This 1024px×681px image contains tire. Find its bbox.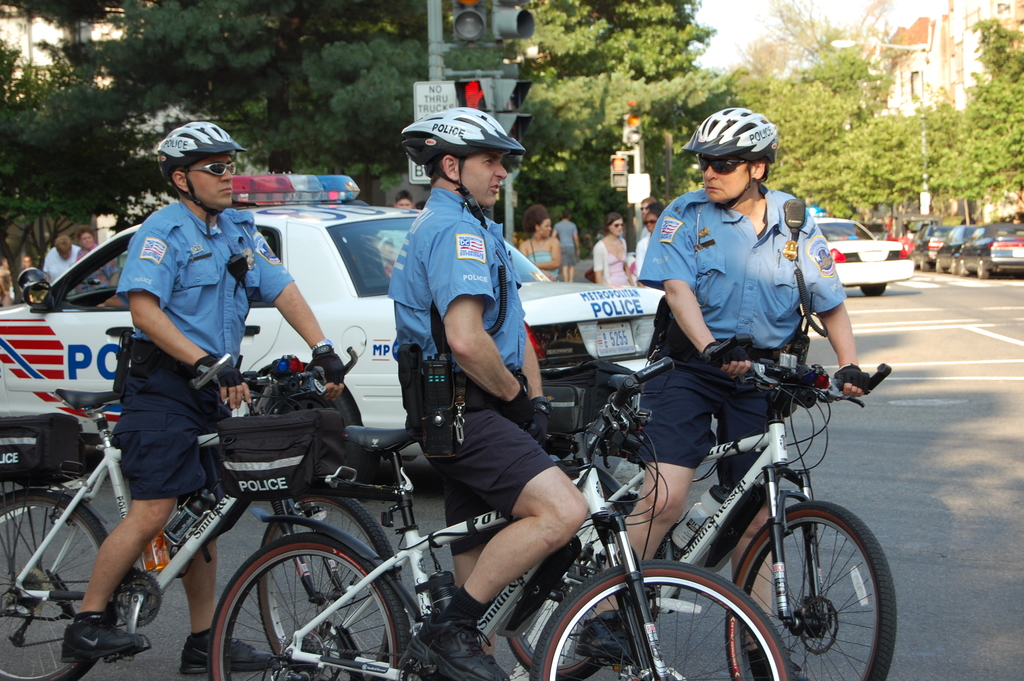
959:257:967:279.
